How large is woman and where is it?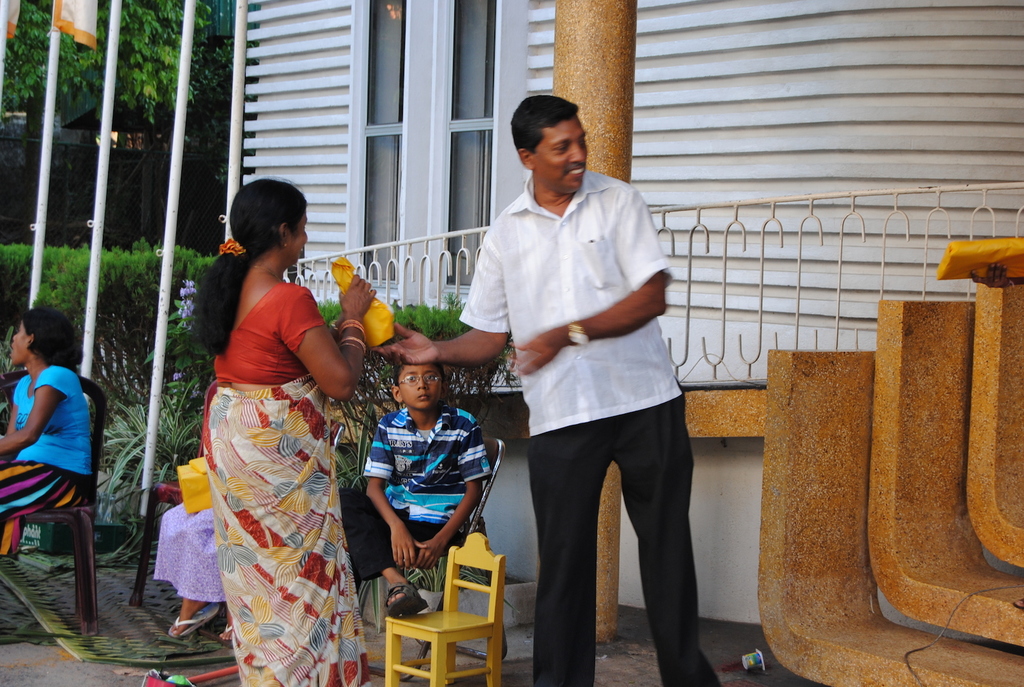
Bounding box: box=[177, 169, 362, 686].
